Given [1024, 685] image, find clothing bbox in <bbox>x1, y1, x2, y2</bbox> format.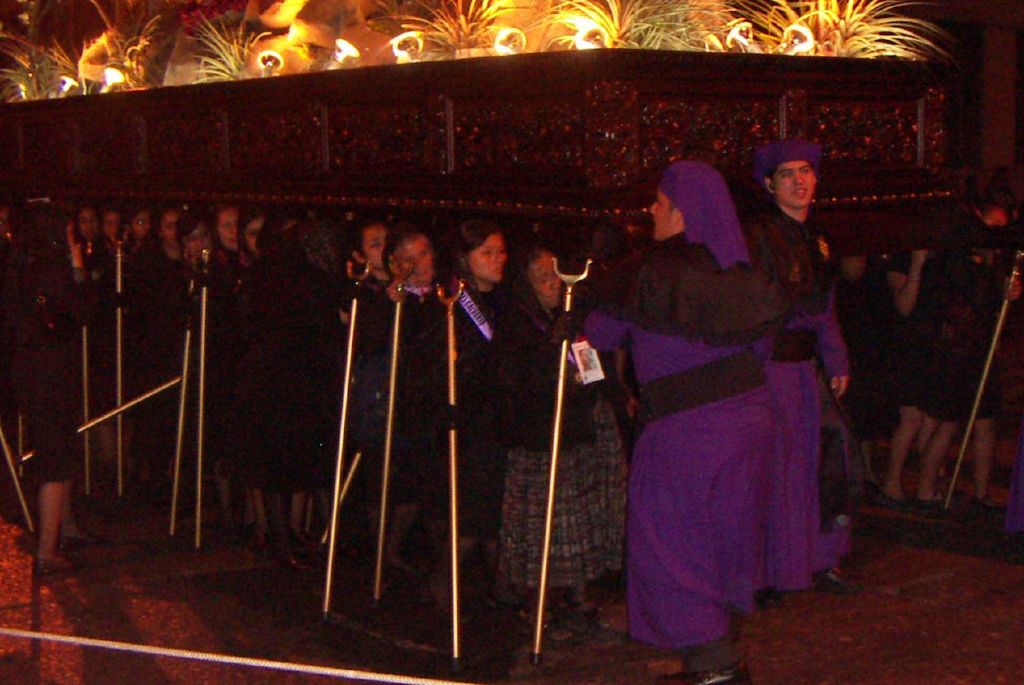
<bbox>761, 209, 859, 575</bbox>.
